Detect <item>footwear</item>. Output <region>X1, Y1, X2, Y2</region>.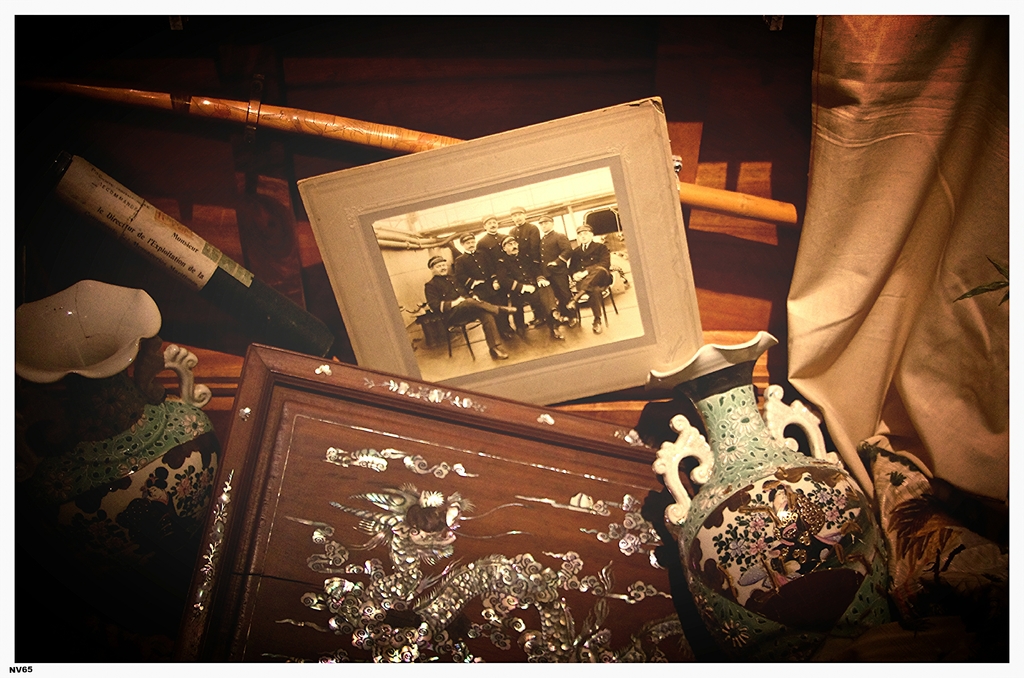
<region>564, 301, 577, 316</region>.
